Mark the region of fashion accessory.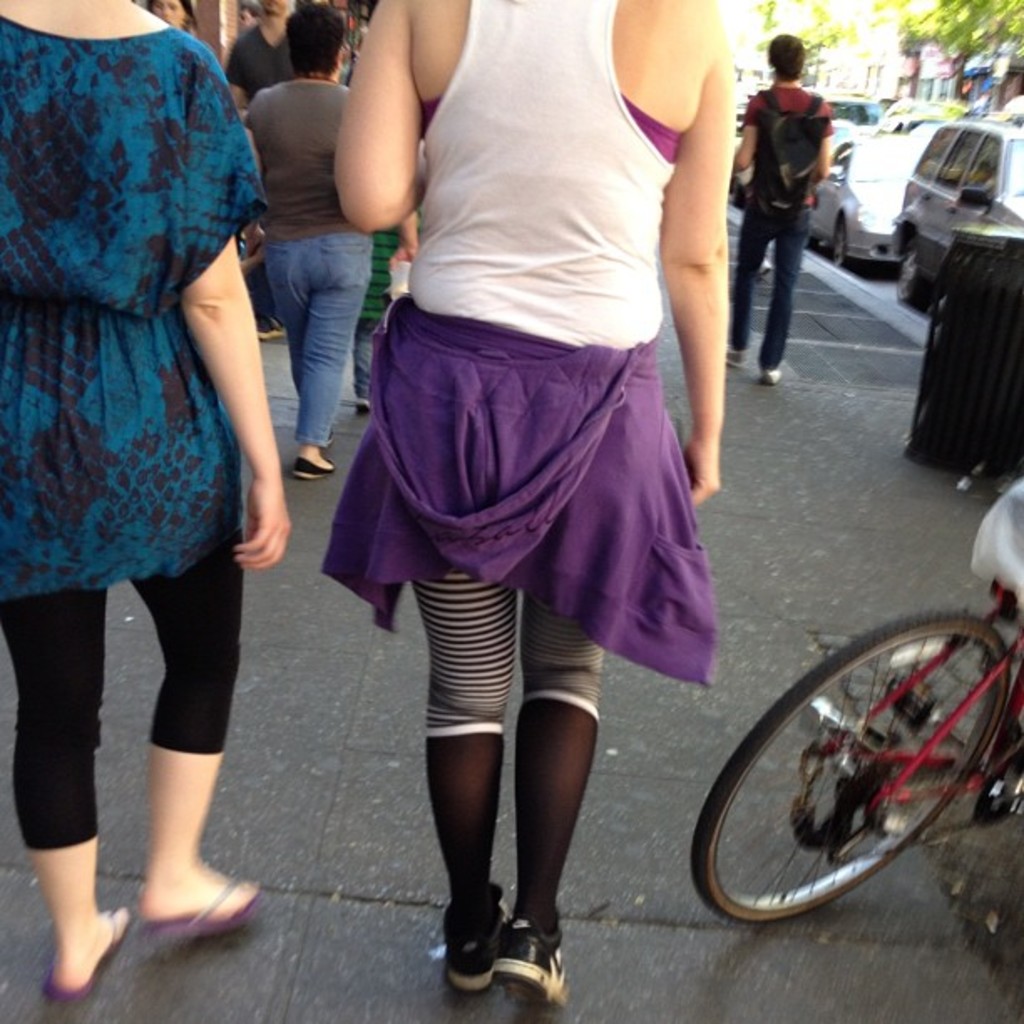
Region: Rect(487, 914, 571, 1009).
